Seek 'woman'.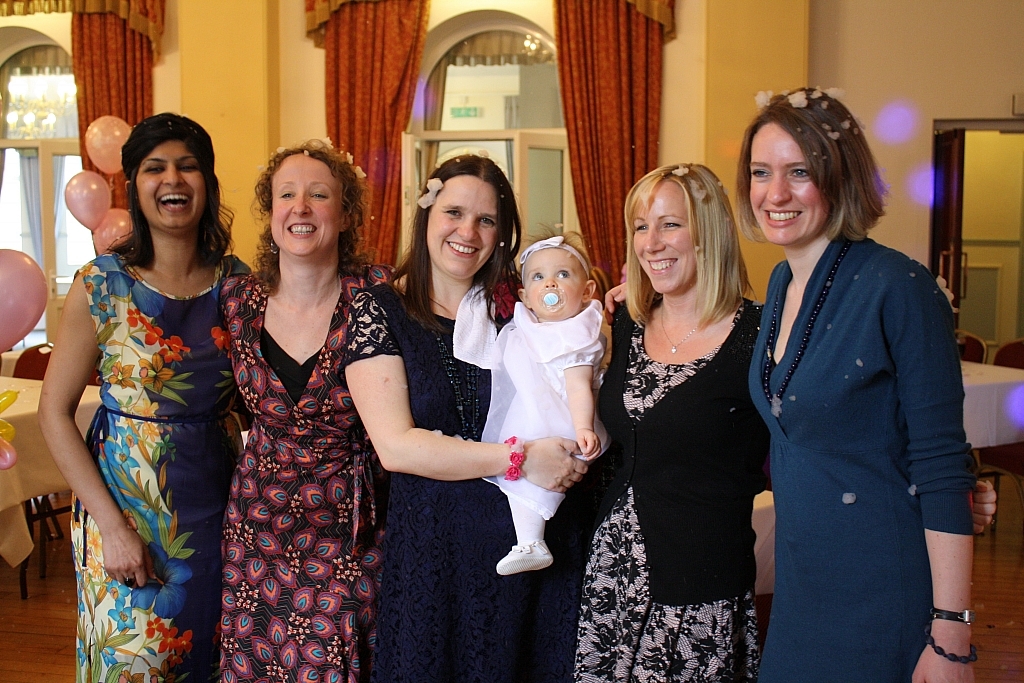
rect(603, 150, 798, 682).
